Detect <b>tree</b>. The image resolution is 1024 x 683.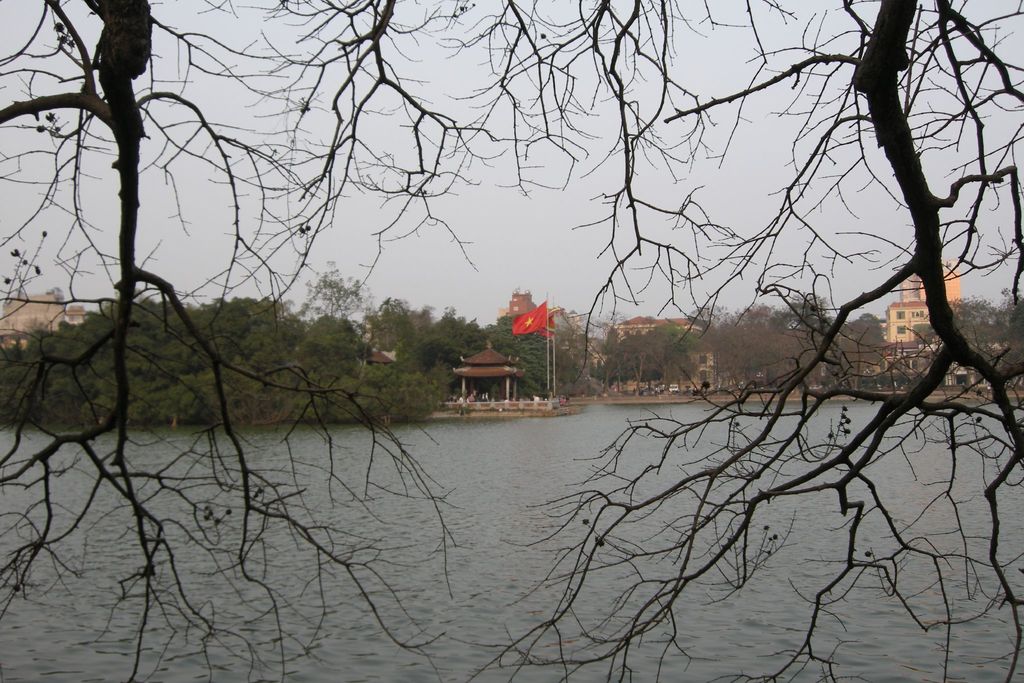
BBox(0, 0, 1023, 682).
